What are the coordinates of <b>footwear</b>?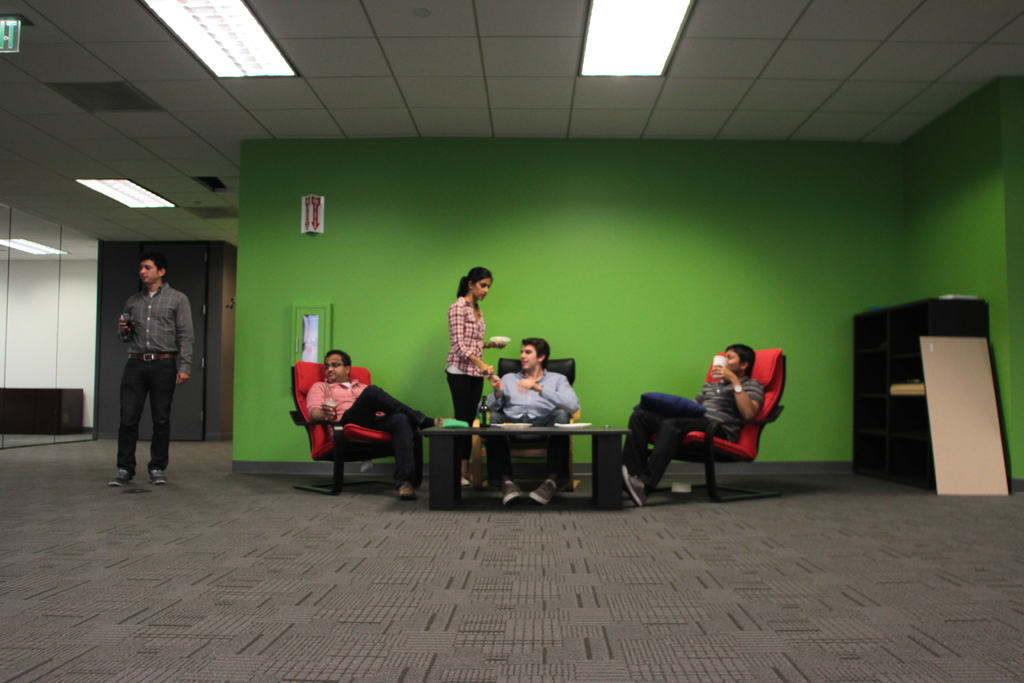
[399, 482, 416, 498].
